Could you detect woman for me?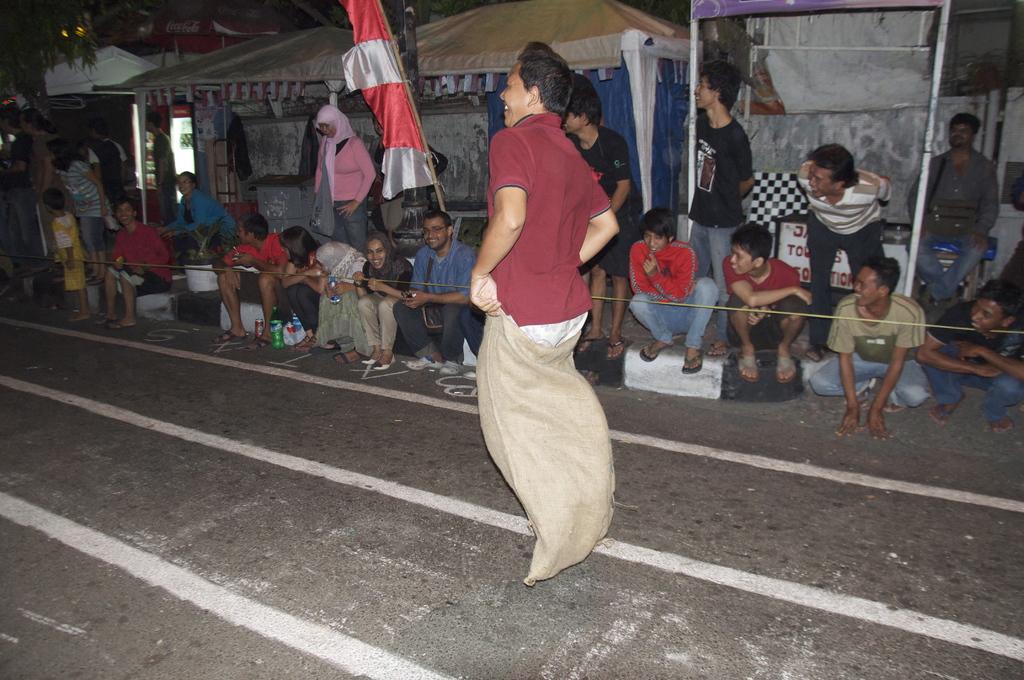
Detection result: [152, 172, 238, 259].
